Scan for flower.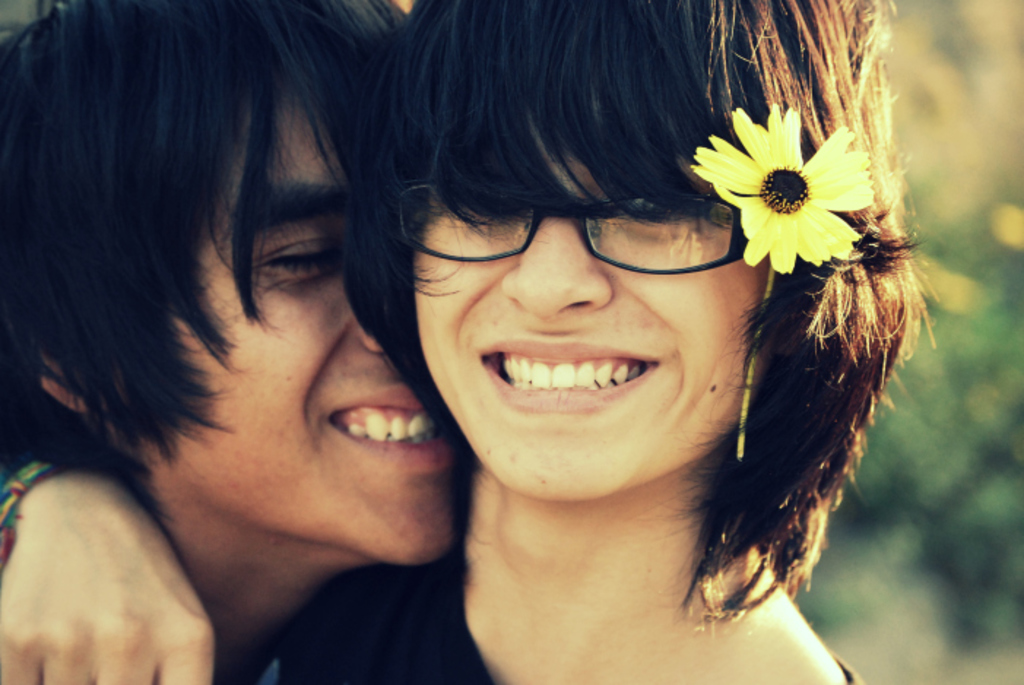
Scan result: crop(695, 104, 875, 278).
